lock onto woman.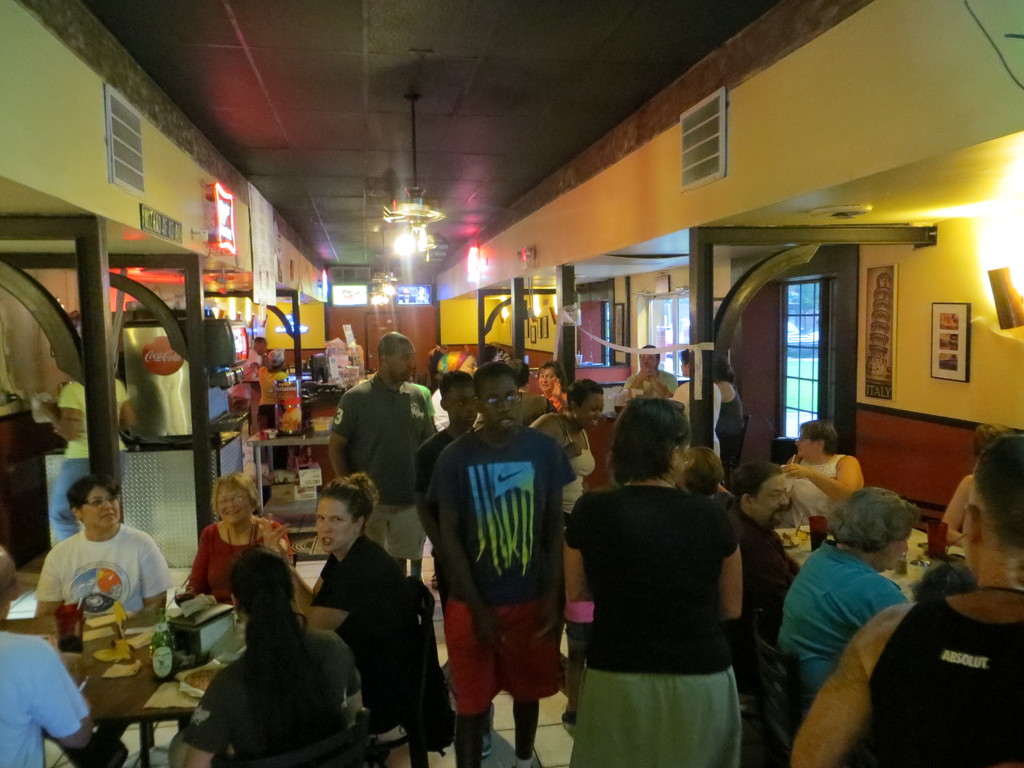
Locked: detection(537, 362, 571, 417).
